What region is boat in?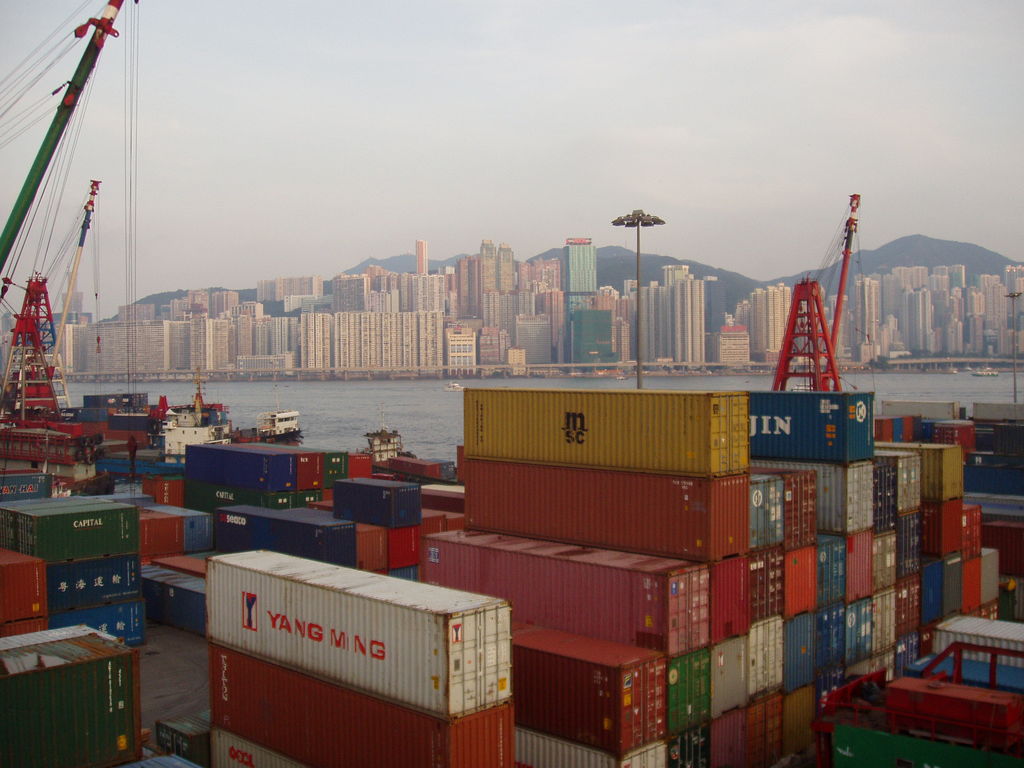
x1=975 y1=366 x2=998 y2=378.
